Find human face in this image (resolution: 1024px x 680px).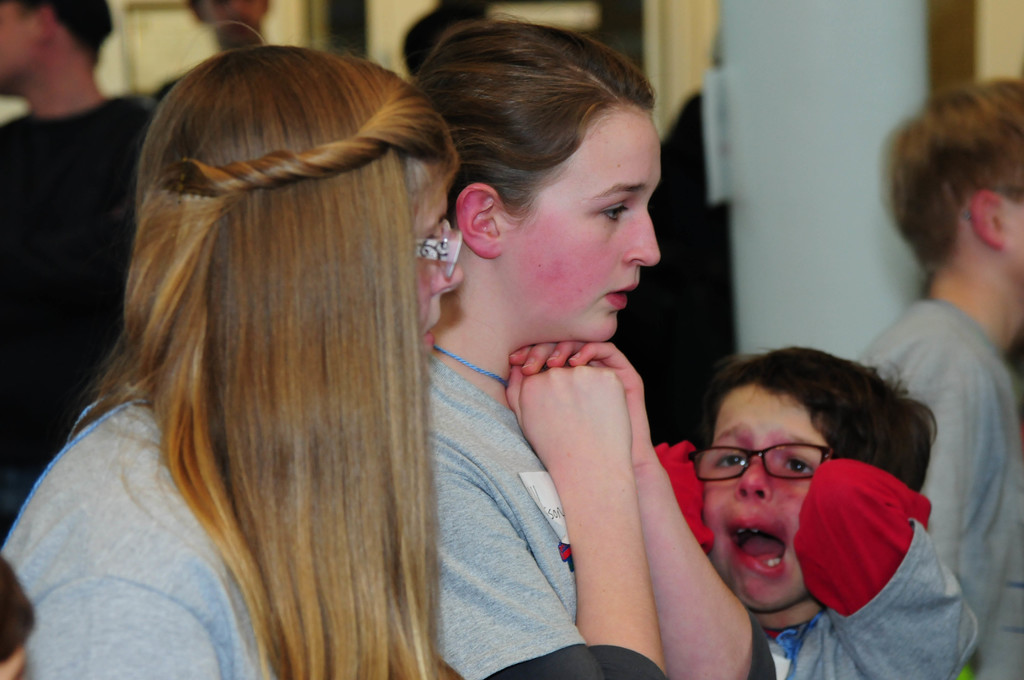
left=703, top=376, right=831, bottom=613.
